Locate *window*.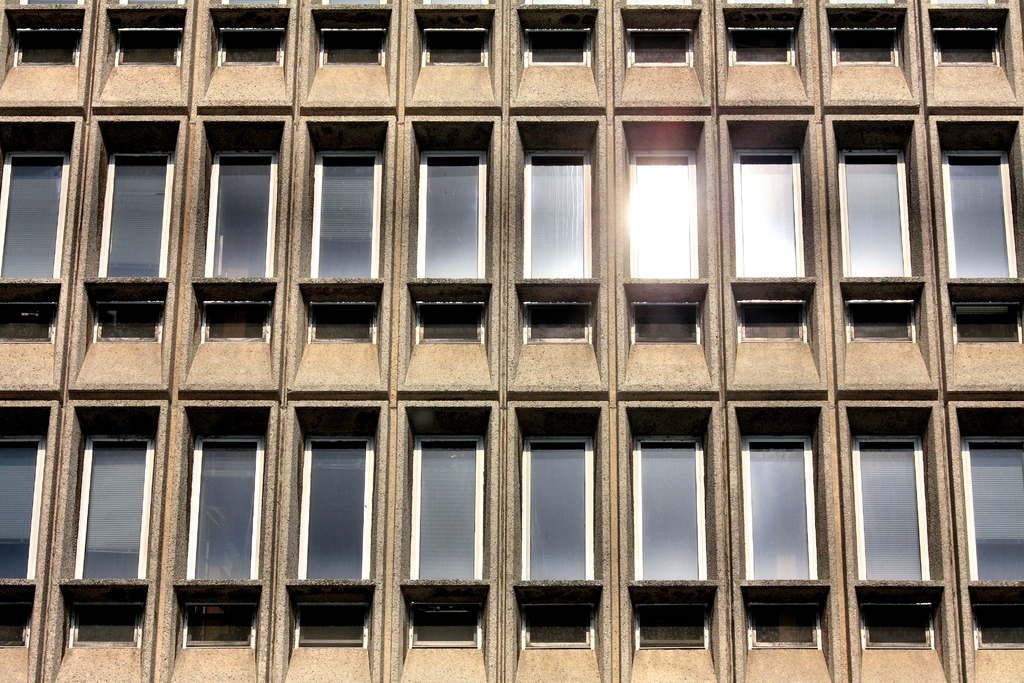
Bounding box: 956:434:1023:580.
